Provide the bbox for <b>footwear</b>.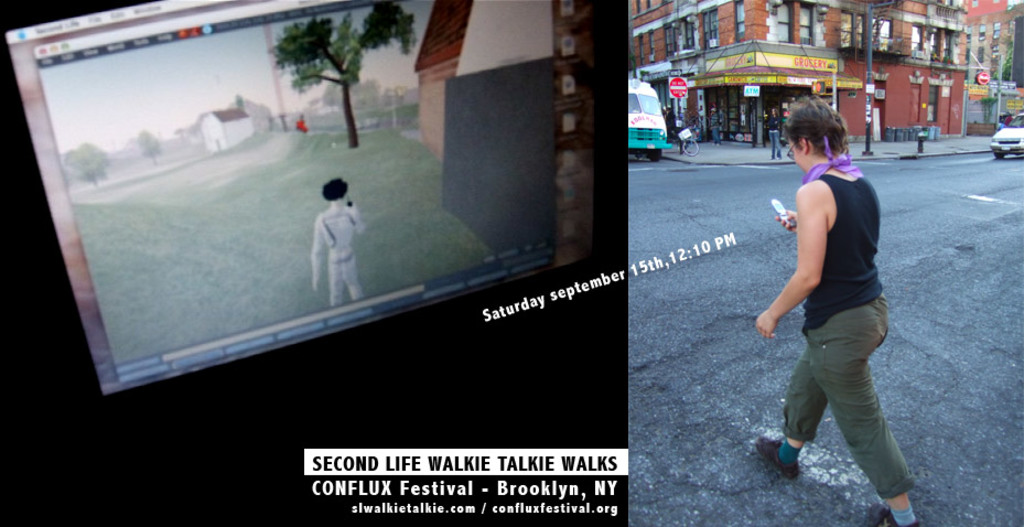
bbox=[867, 506, 917, 526].
